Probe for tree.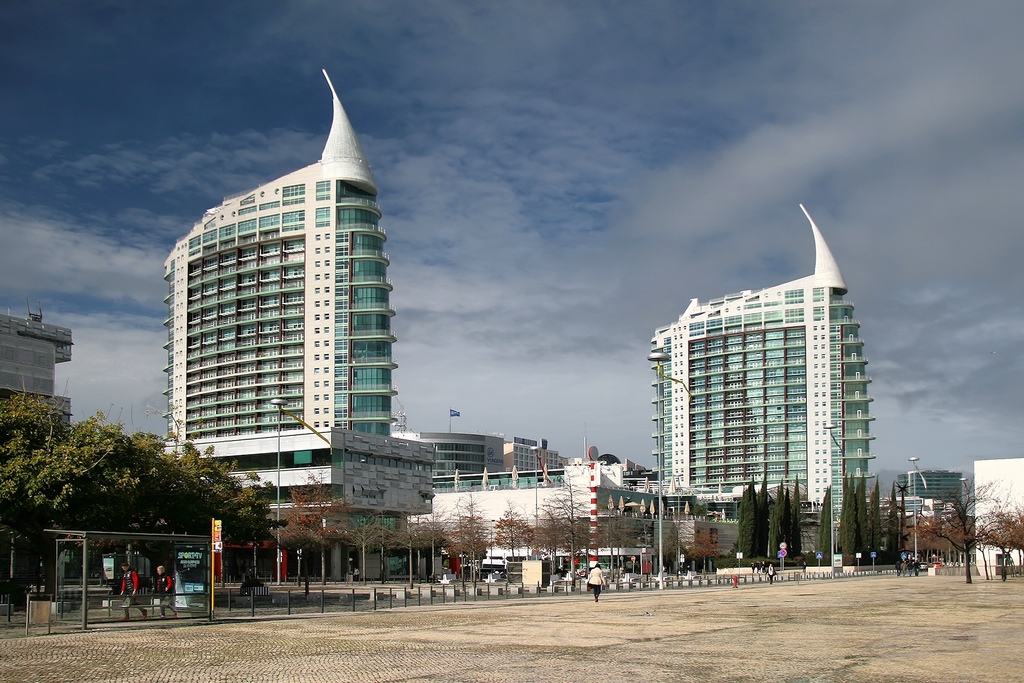
Probe result: (442,495,496,595).
